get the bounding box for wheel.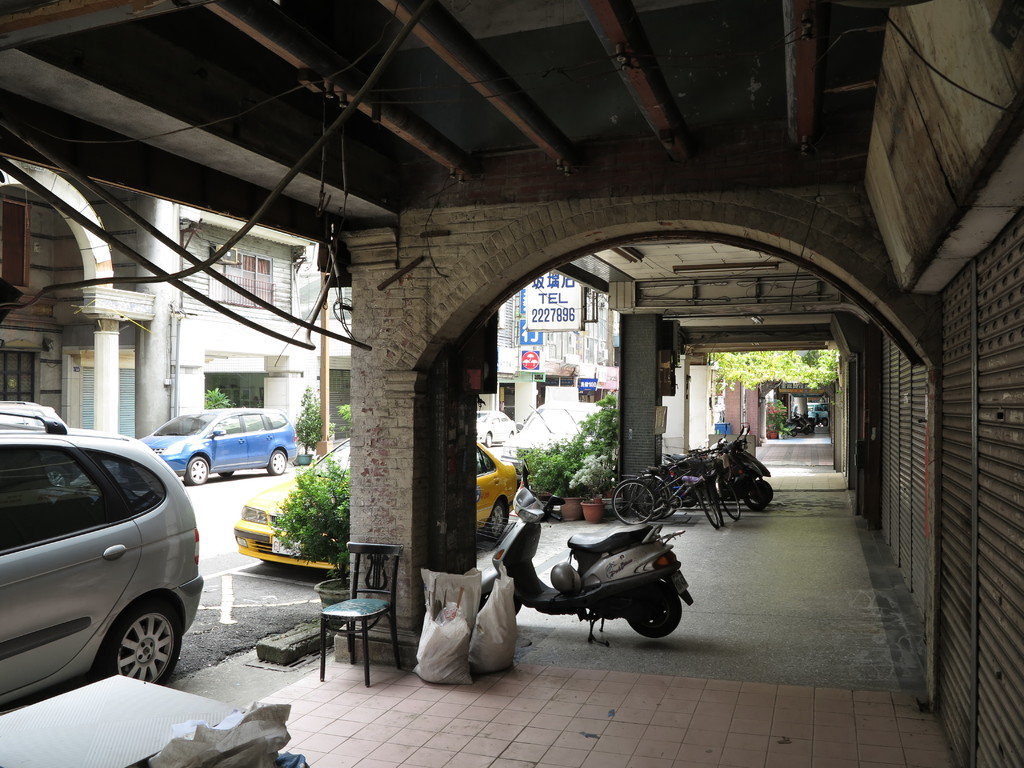
BBox(703, 483, 723, 529).
